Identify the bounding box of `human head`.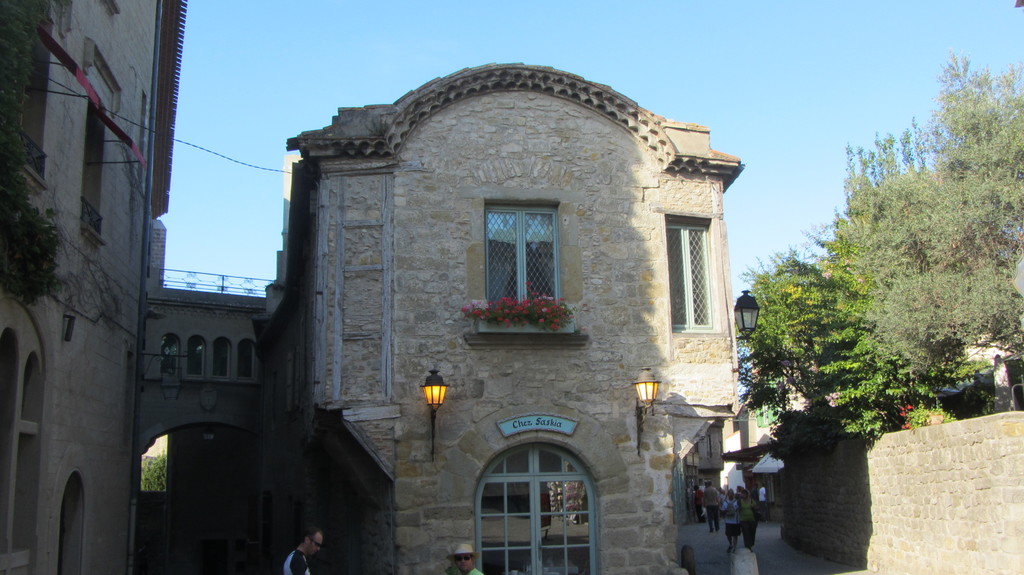
bbox(301, 524, 324, 554).
